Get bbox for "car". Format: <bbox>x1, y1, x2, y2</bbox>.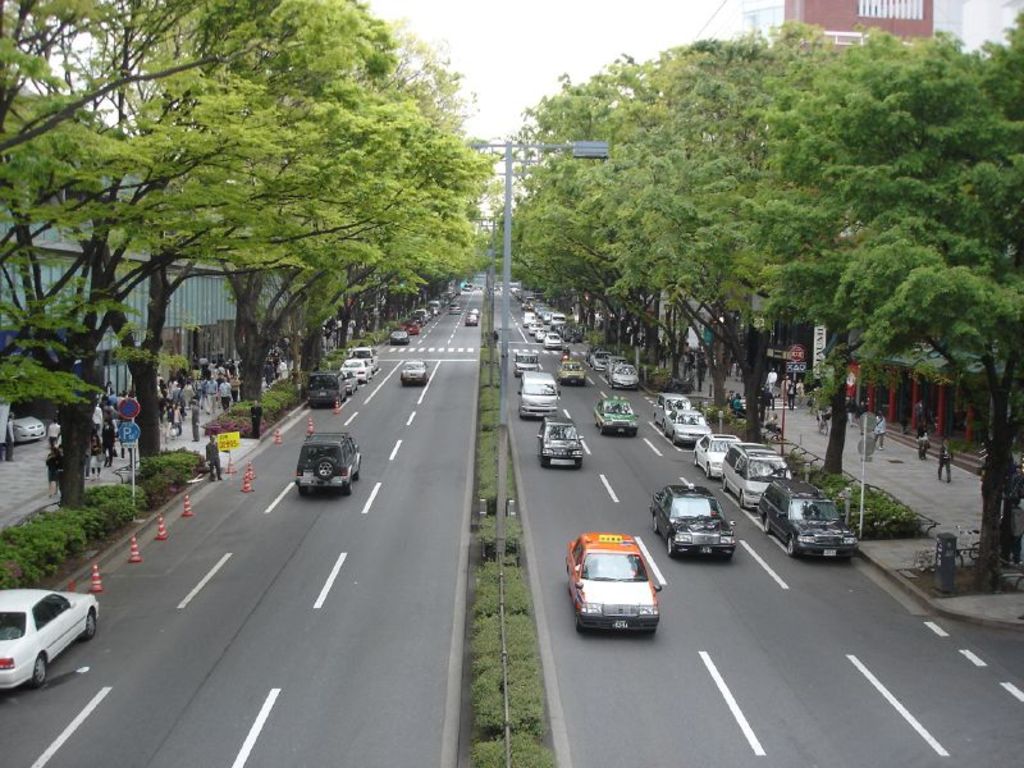
<bbox>301, 440, 364, 494</bbox>.
